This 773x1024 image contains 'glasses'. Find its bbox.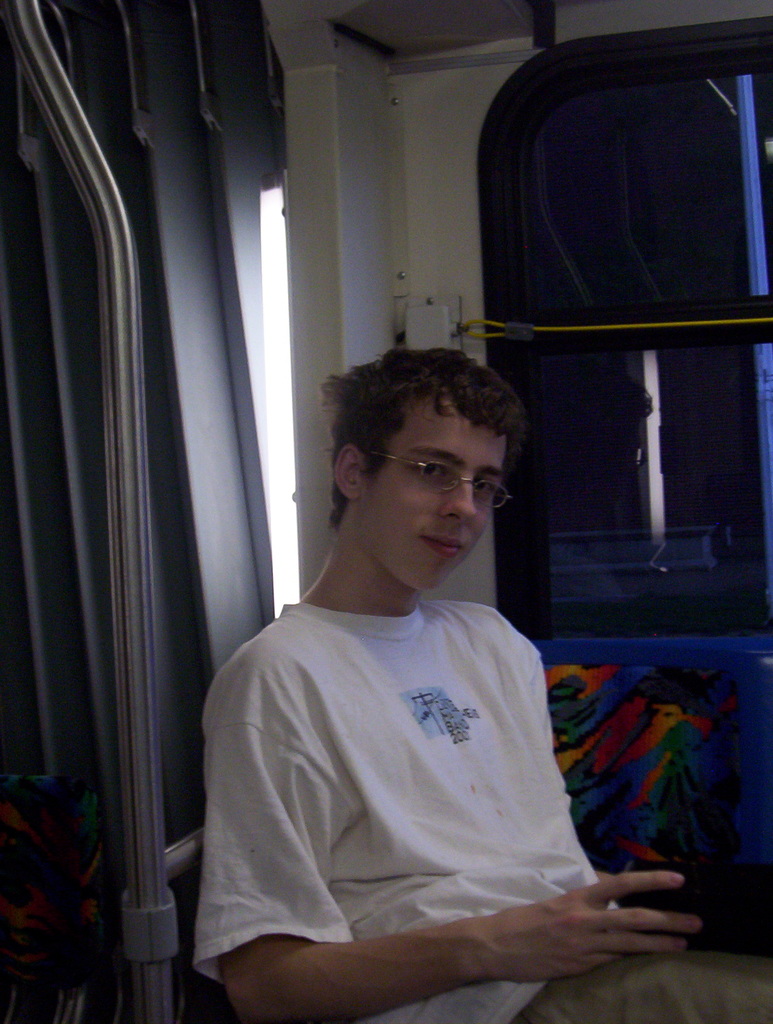
Rect(373, 450, 525, 498).
